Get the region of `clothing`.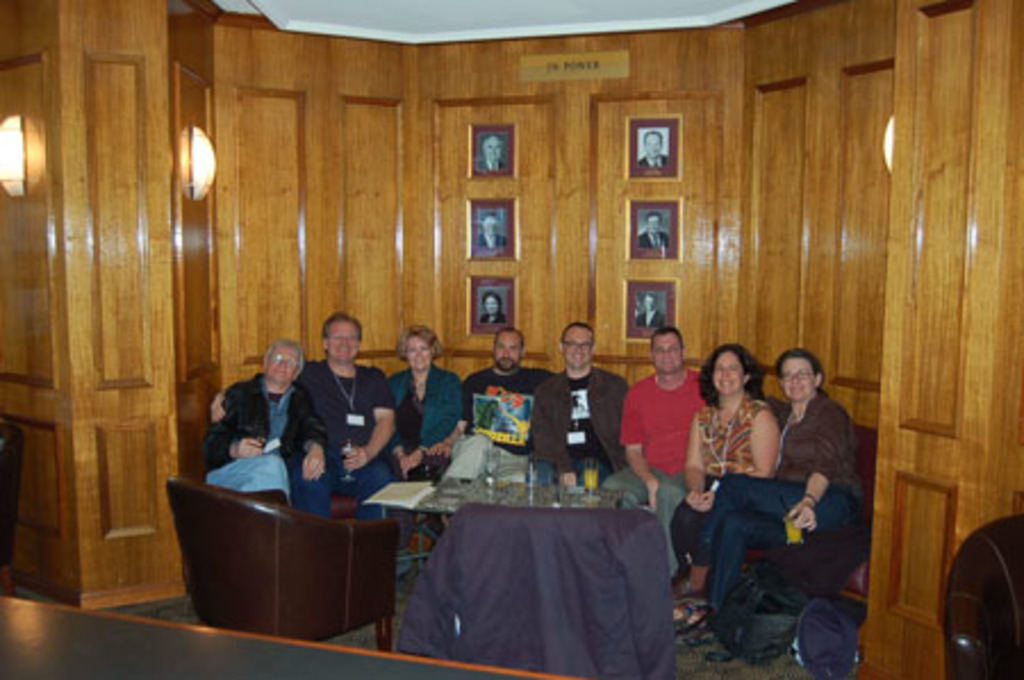
480/309/501/323.
